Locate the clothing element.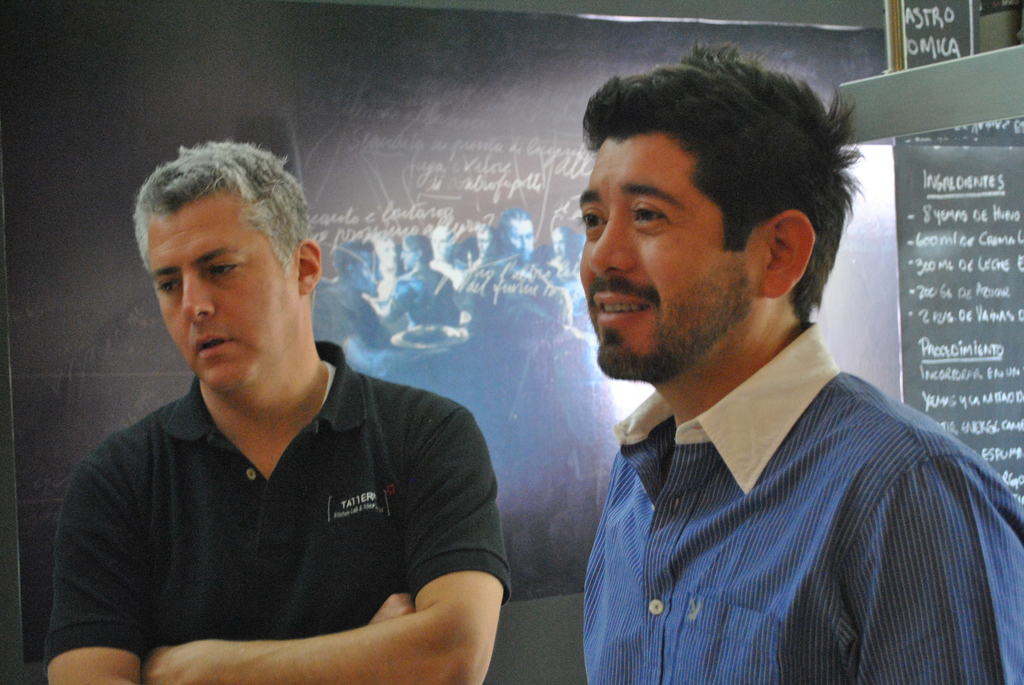
Element bbox: <box>583,316,1023,684</box>.
